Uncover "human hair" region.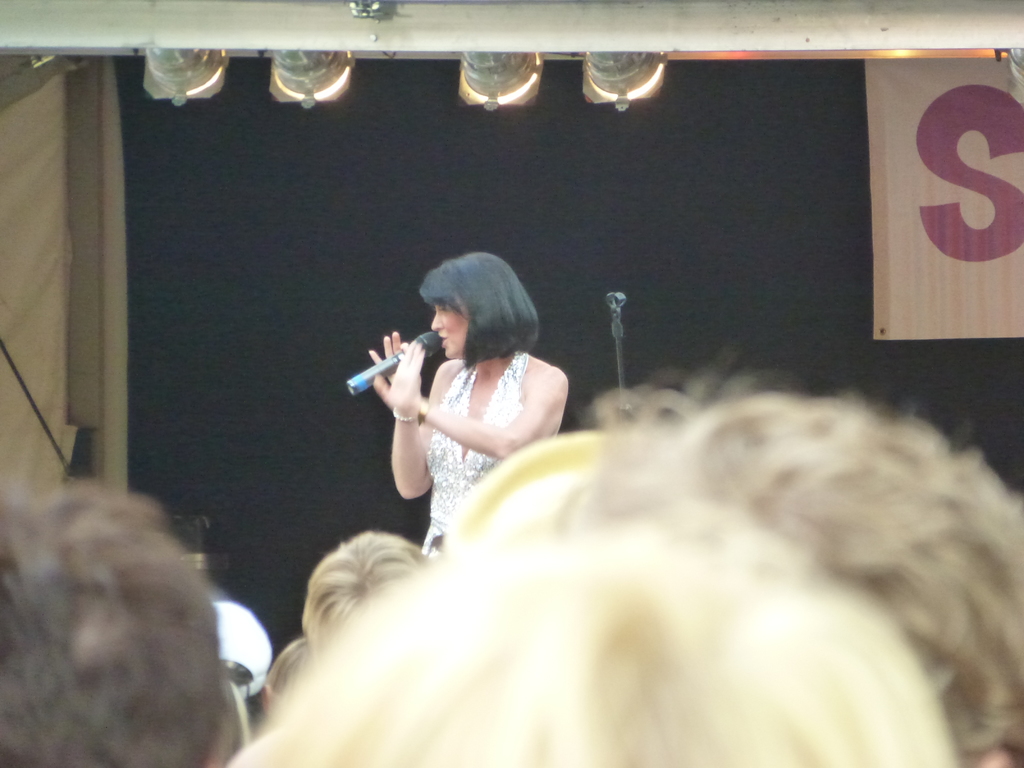
Uncovered: {"x1": 301, "y1": 525, "x2": 426, "y2": 648}.
